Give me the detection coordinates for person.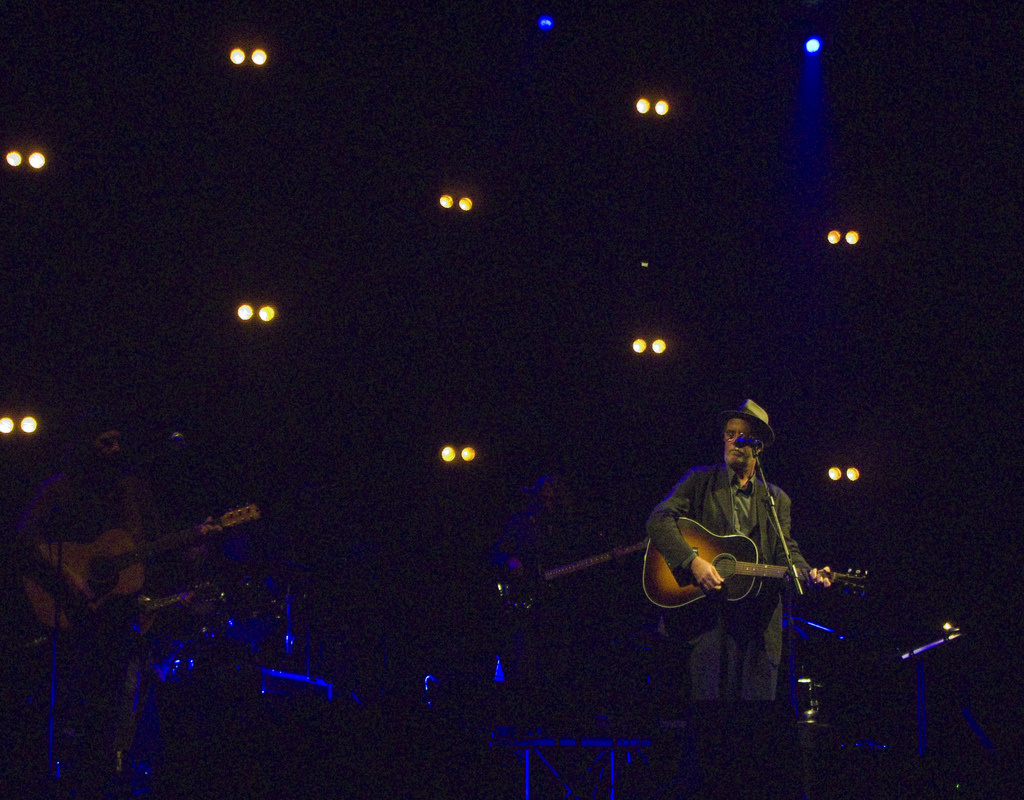
box(0, 425, 172, 797).
